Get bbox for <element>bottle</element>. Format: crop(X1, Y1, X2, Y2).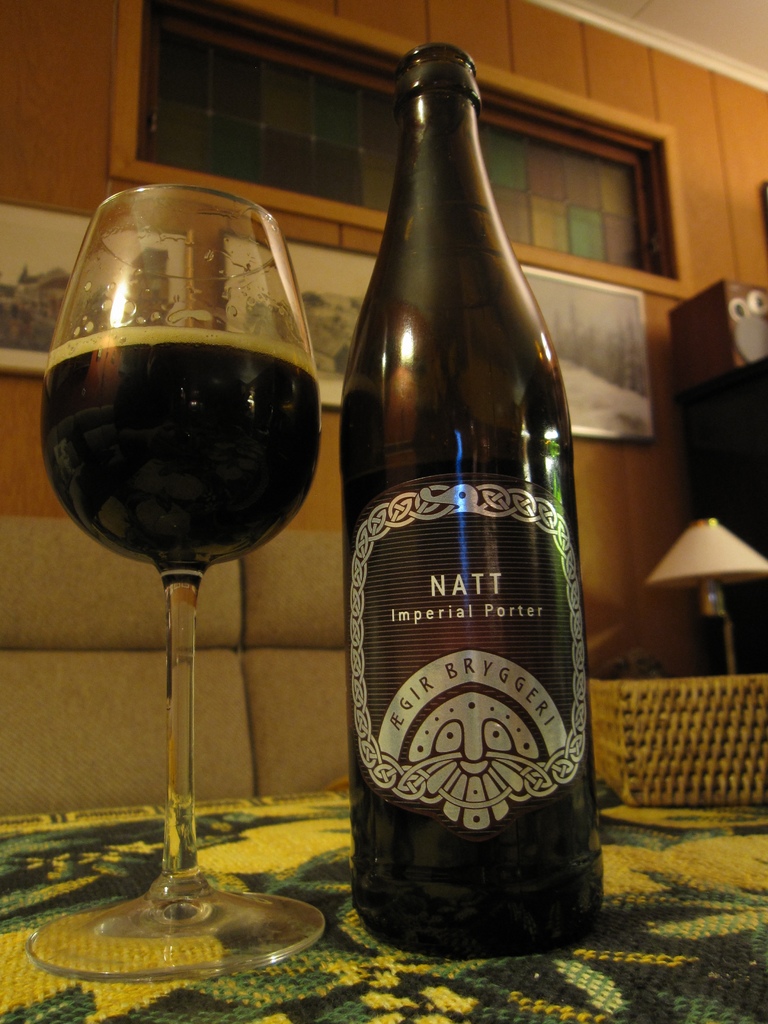
crop(339, 43, 602, 957).
